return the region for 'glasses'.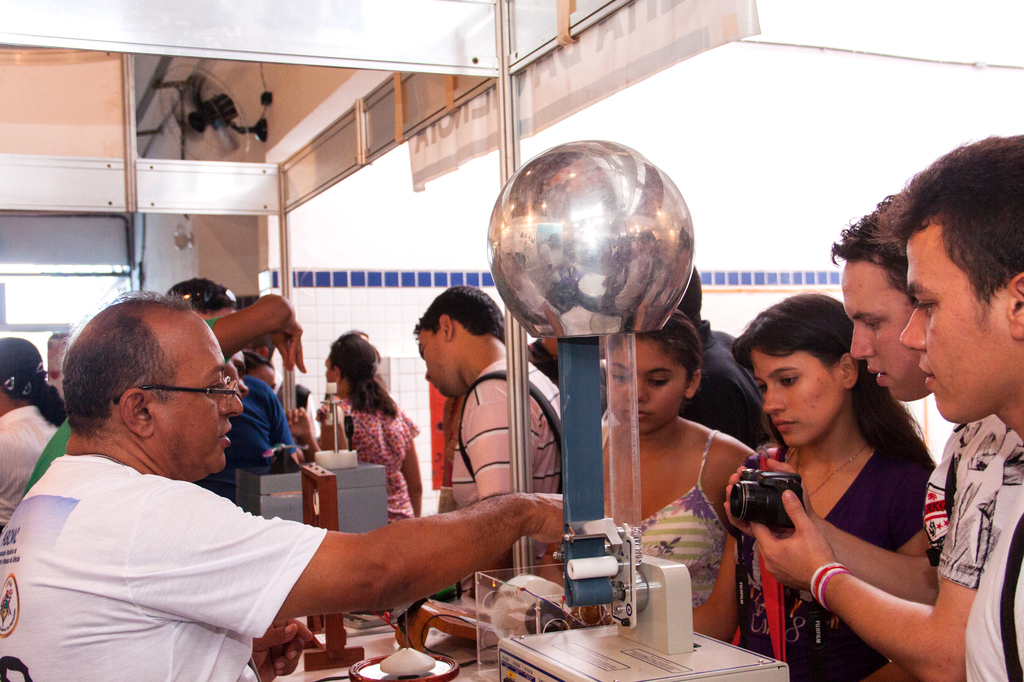
[left=115, top=375, right=240, bottom=404].
